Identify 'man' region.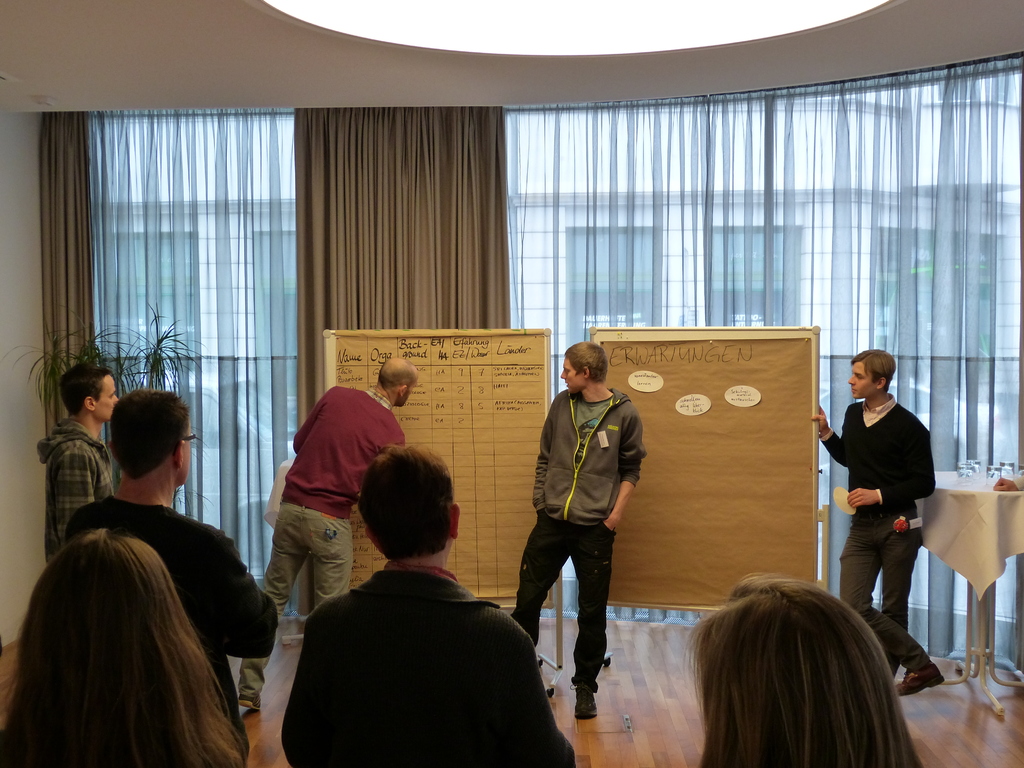
Region: crop(33, 365, 117, 561).
